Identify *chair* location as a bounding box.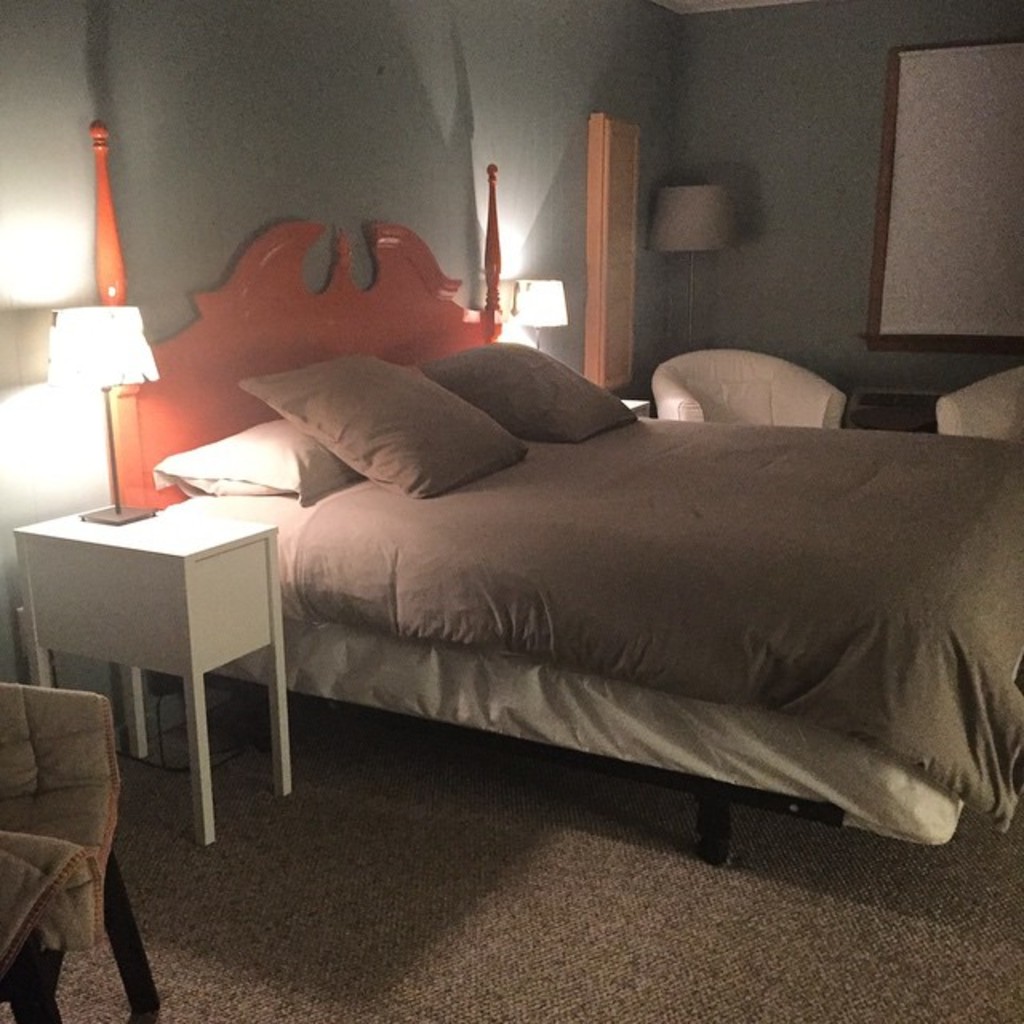
0, 685, 170, 1019.
